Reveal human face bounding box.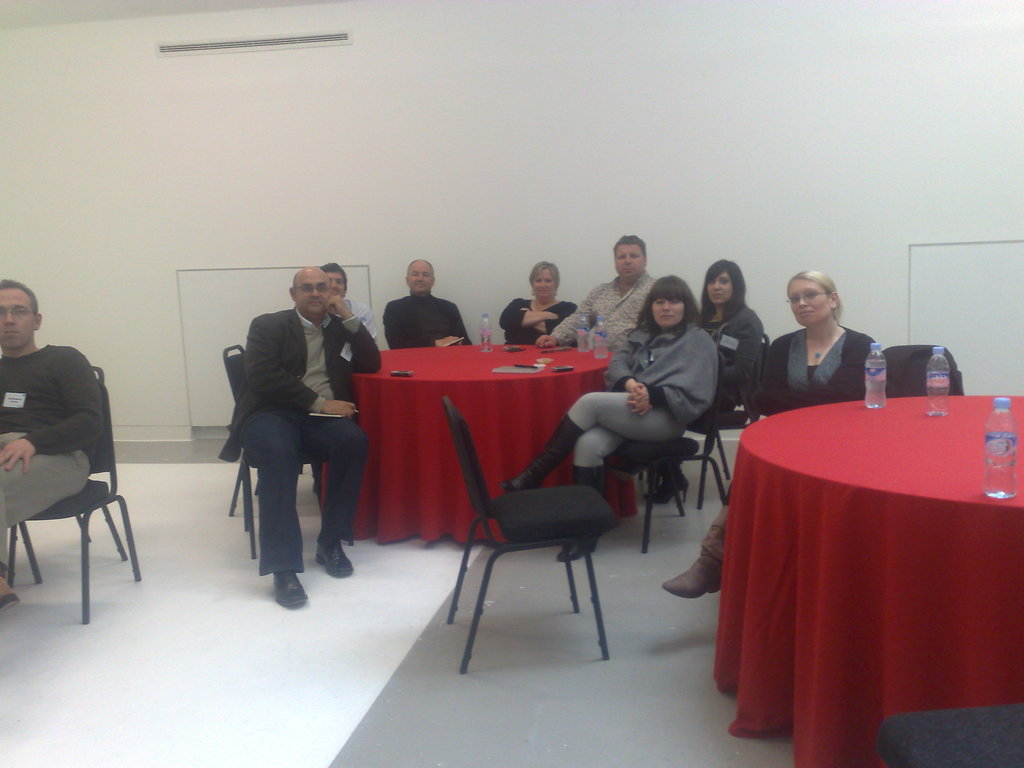
Revealed: box=[707, 275, 738, 305].
